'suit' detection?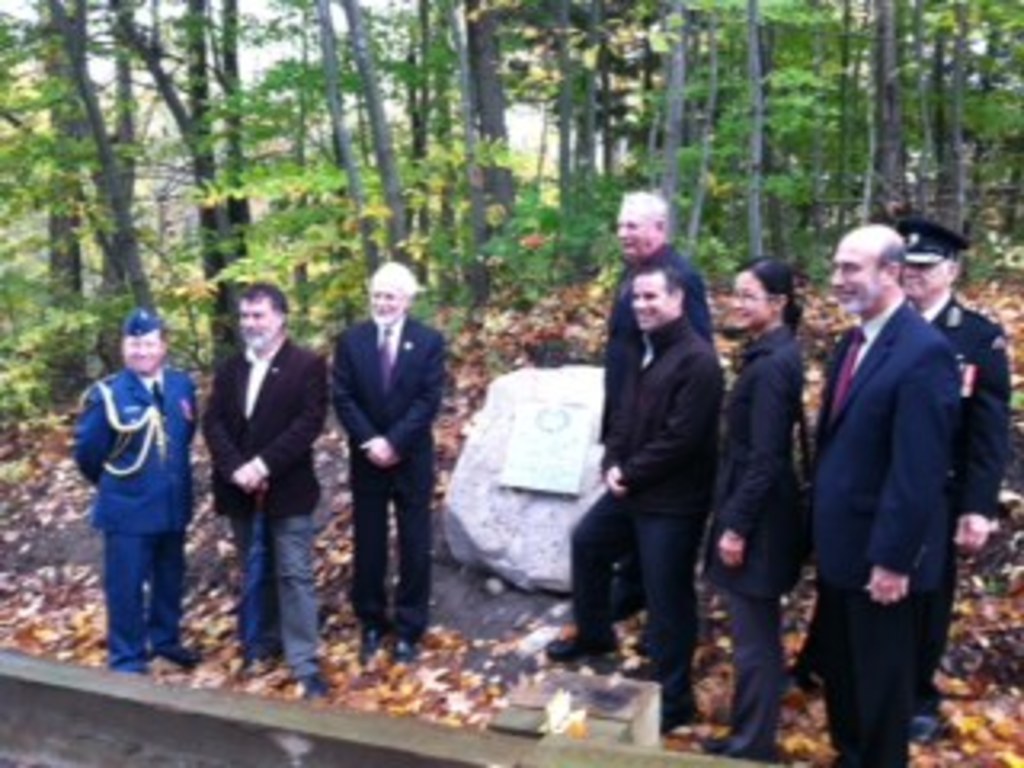
598, 240, 720, 582
